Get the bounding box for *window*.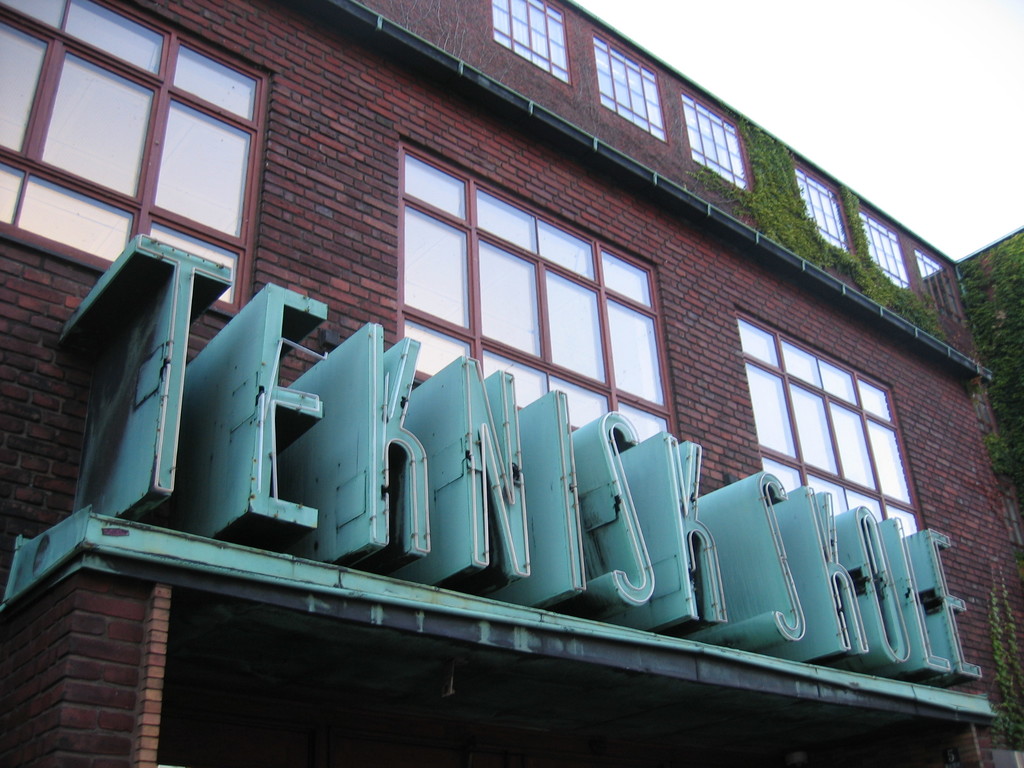
794/170/849/257.
